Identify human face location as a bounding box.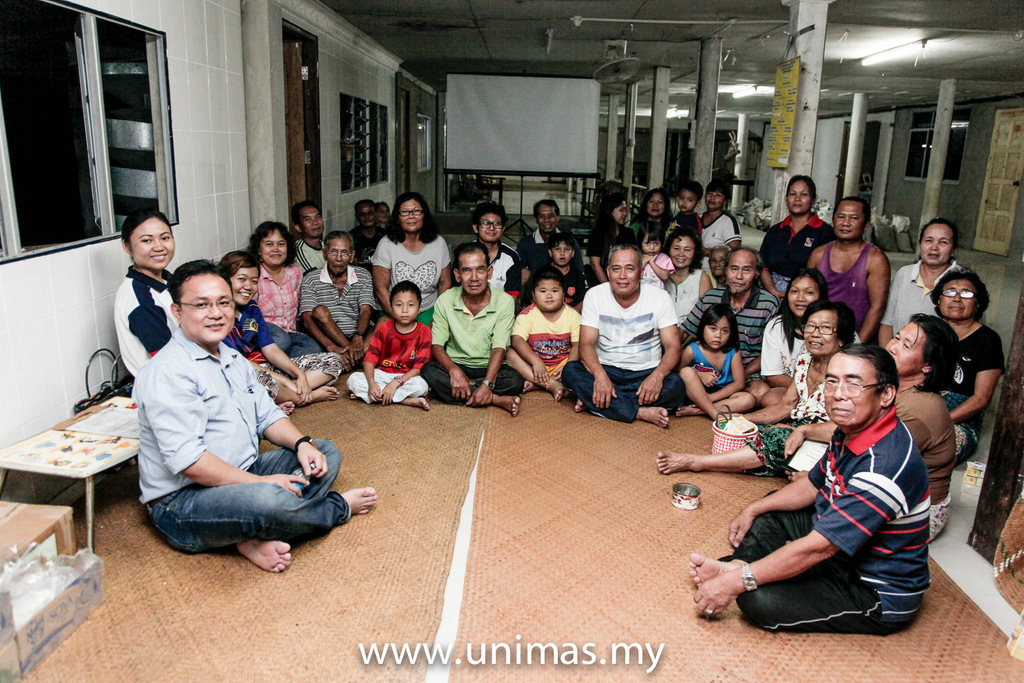
<bbox>537, 281, 565, 311</bbox>.
